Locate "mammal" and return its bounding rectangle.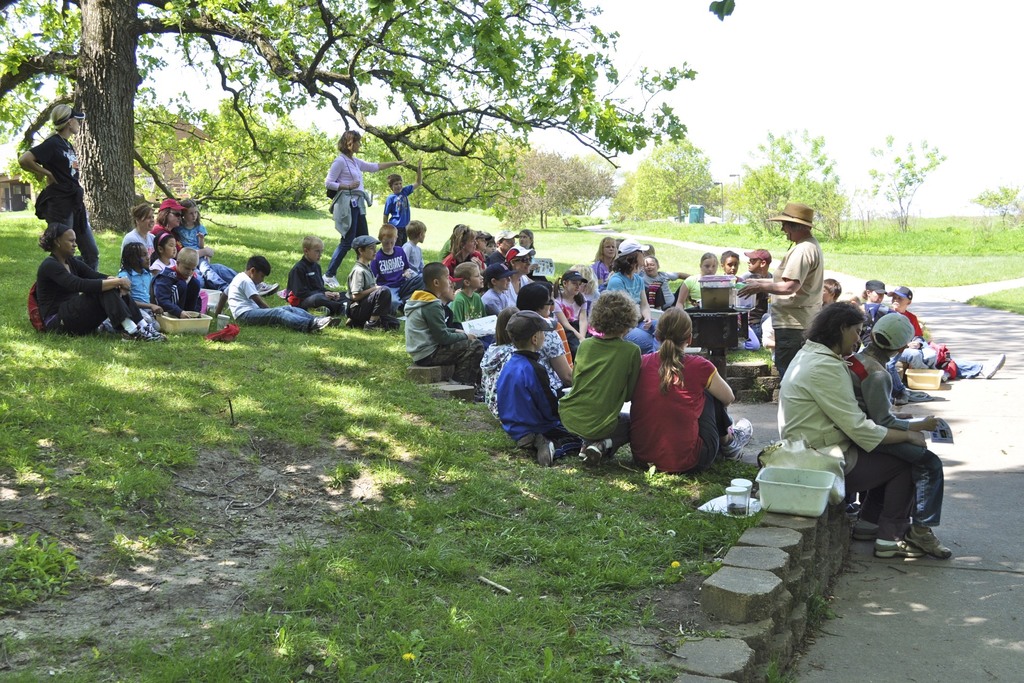
box=[109, 236, 163, 332].
